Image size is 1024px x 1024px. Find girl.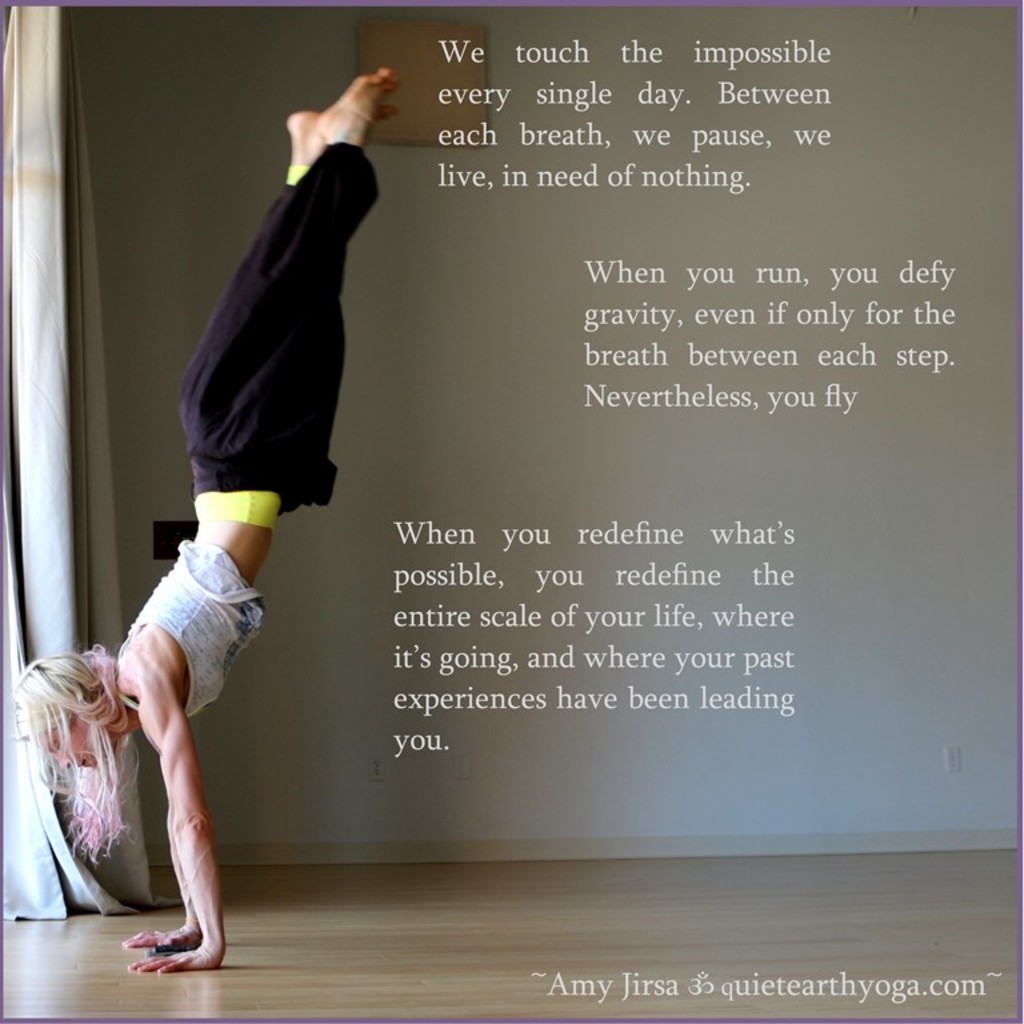
(x1=12, y1=65, x2=397, y2=975).
